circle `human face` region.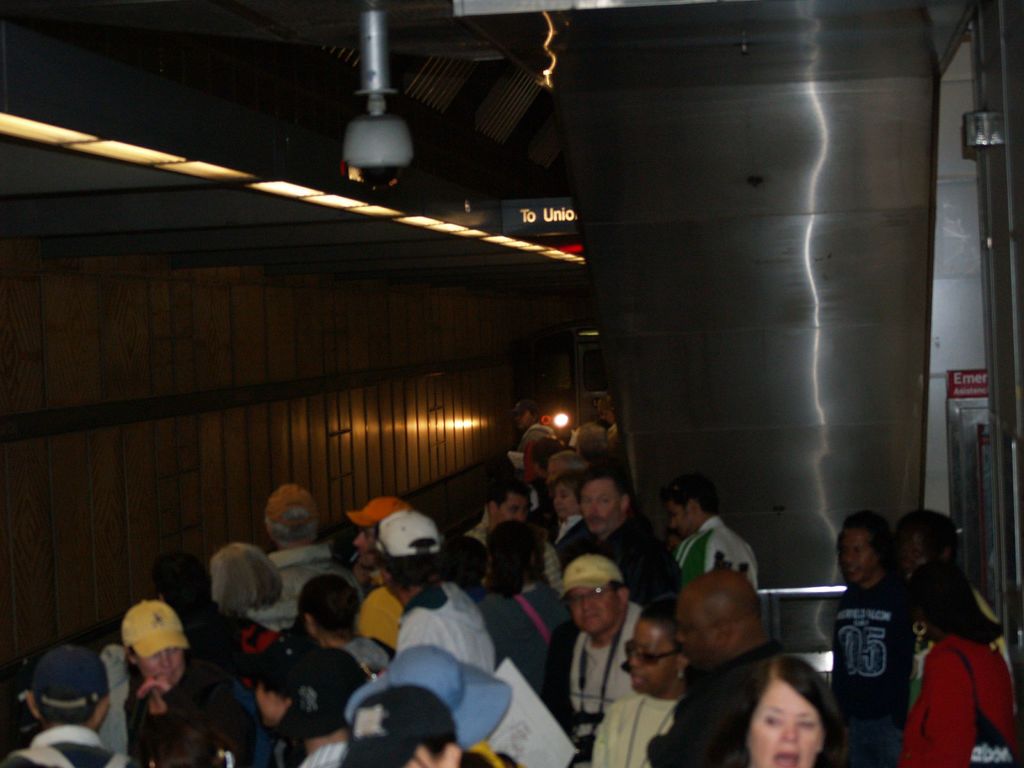
Region: rect(746, 679, 827, 767).
